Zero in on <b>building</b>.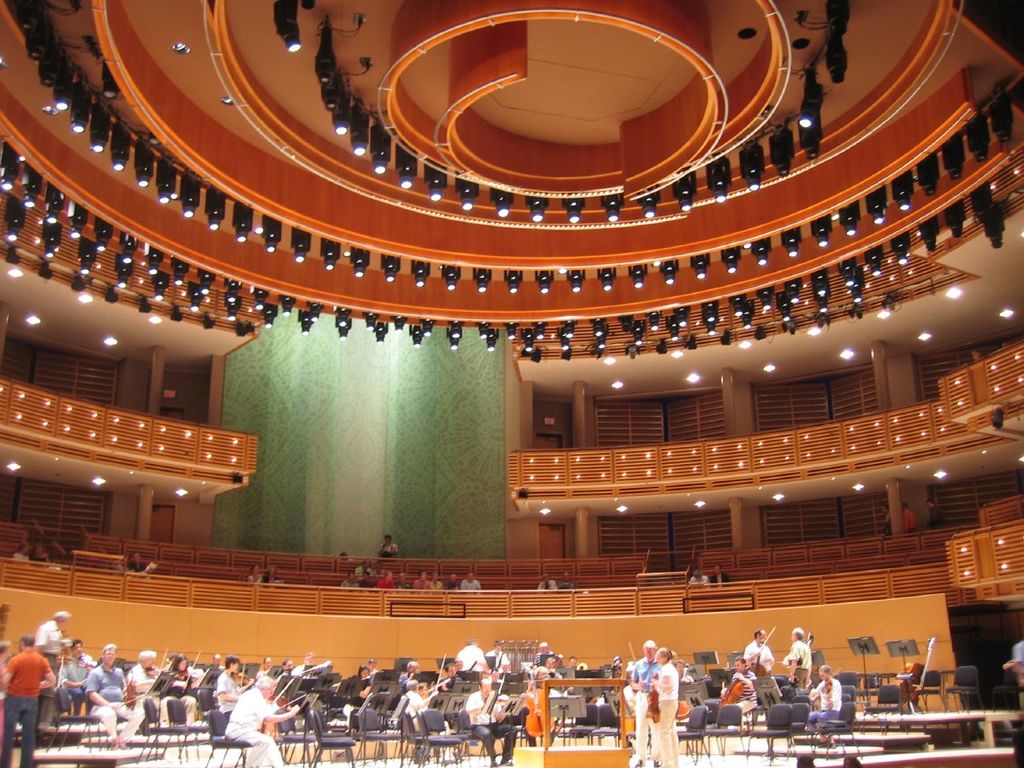
Zeroed in: locate(0, 2, 1023, 767).
